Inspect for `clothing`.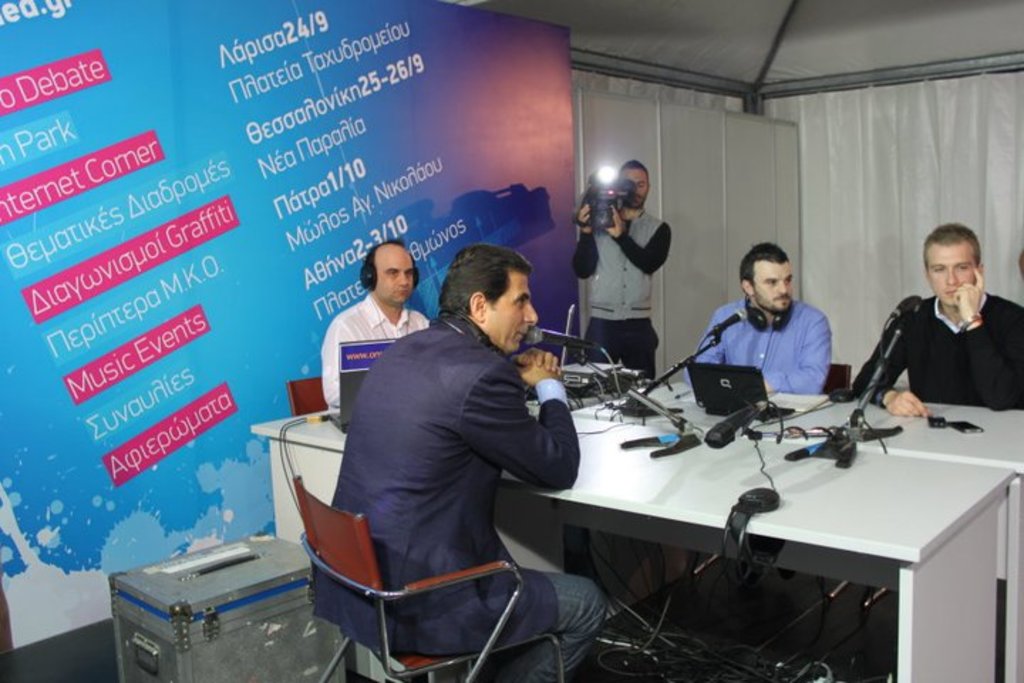
Inspection: pyautogui.locateOnScreen(681, 299, 833, 394).
